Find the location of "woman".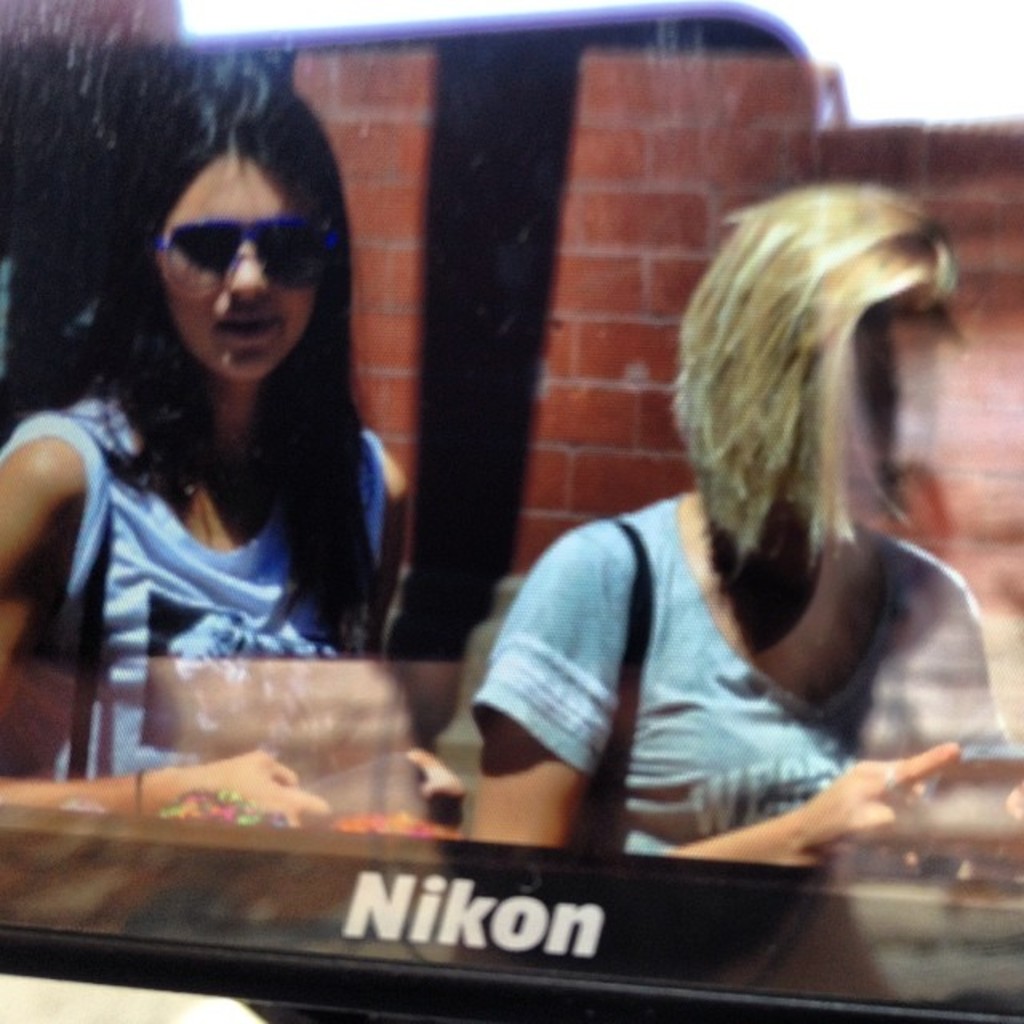
Location: (x1=451, y1=170, x2=982, y2=859).
